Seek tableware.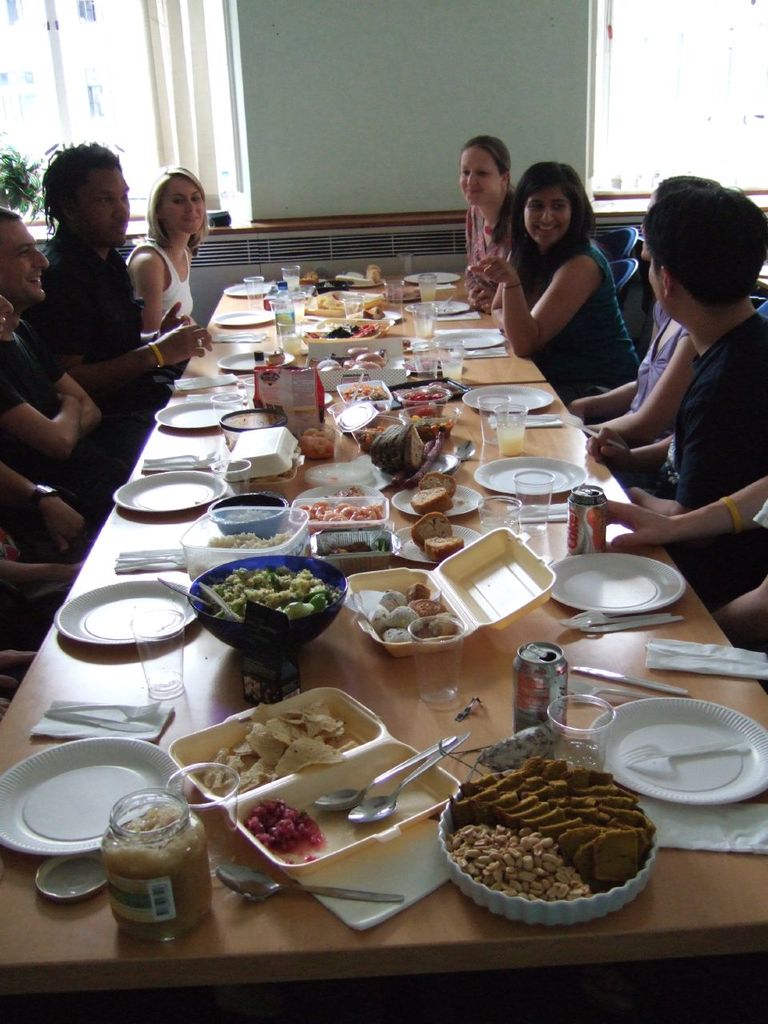
crop(466, 455, 588, 497).
